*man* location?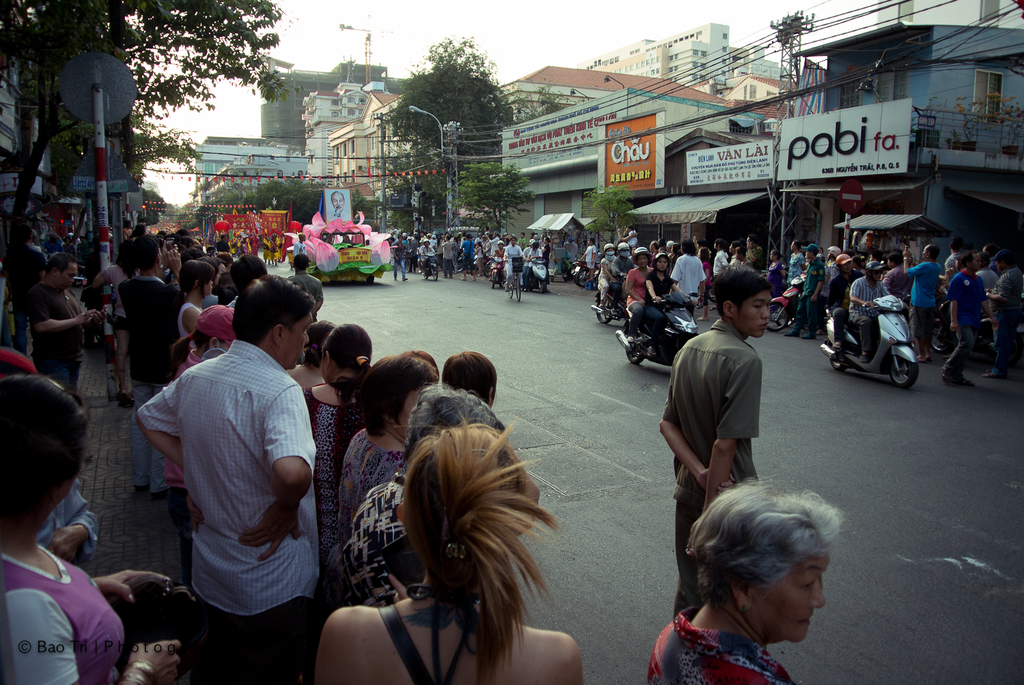
[939, 246, 986, 388]
